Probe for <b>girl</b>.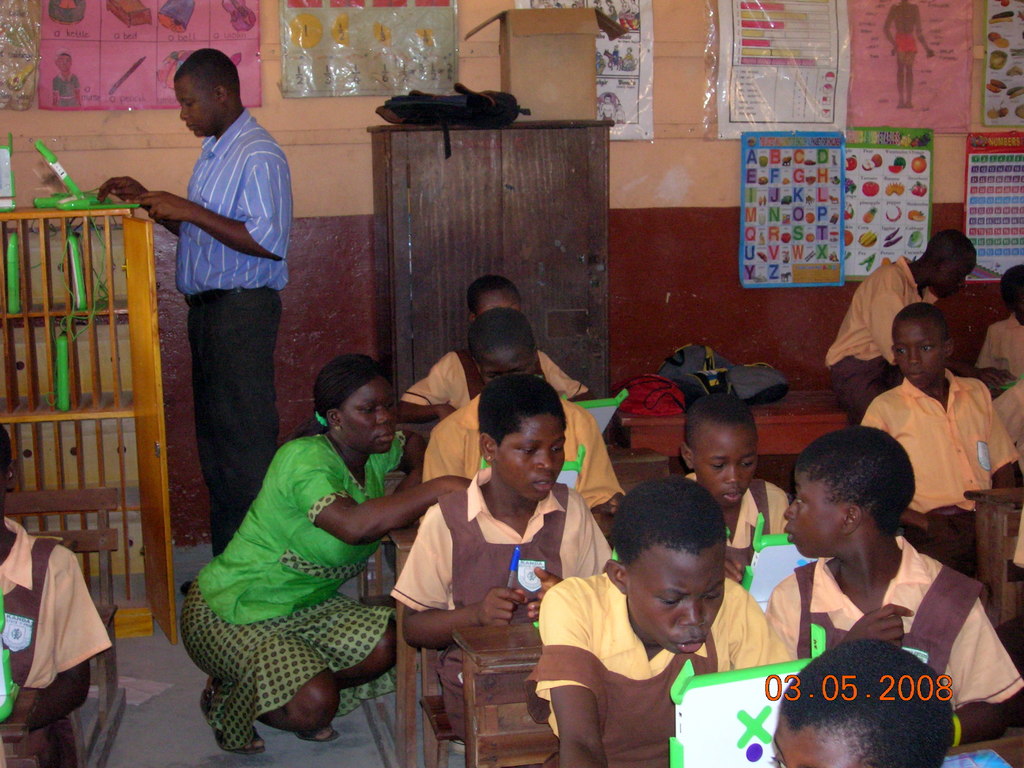
Probe result: (x1=765, y1=424, x2=1023, y2=745).
